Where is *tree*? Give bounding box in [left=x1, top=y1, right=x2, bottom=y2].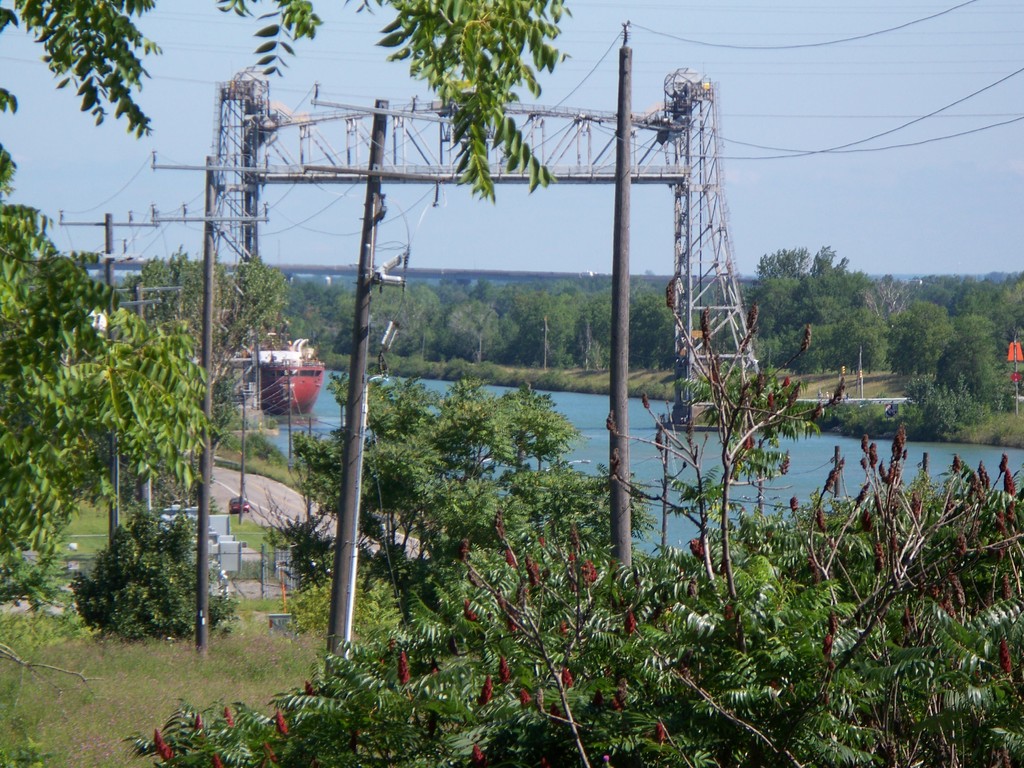
[left=255, top=373, right=661, bottom=636].
